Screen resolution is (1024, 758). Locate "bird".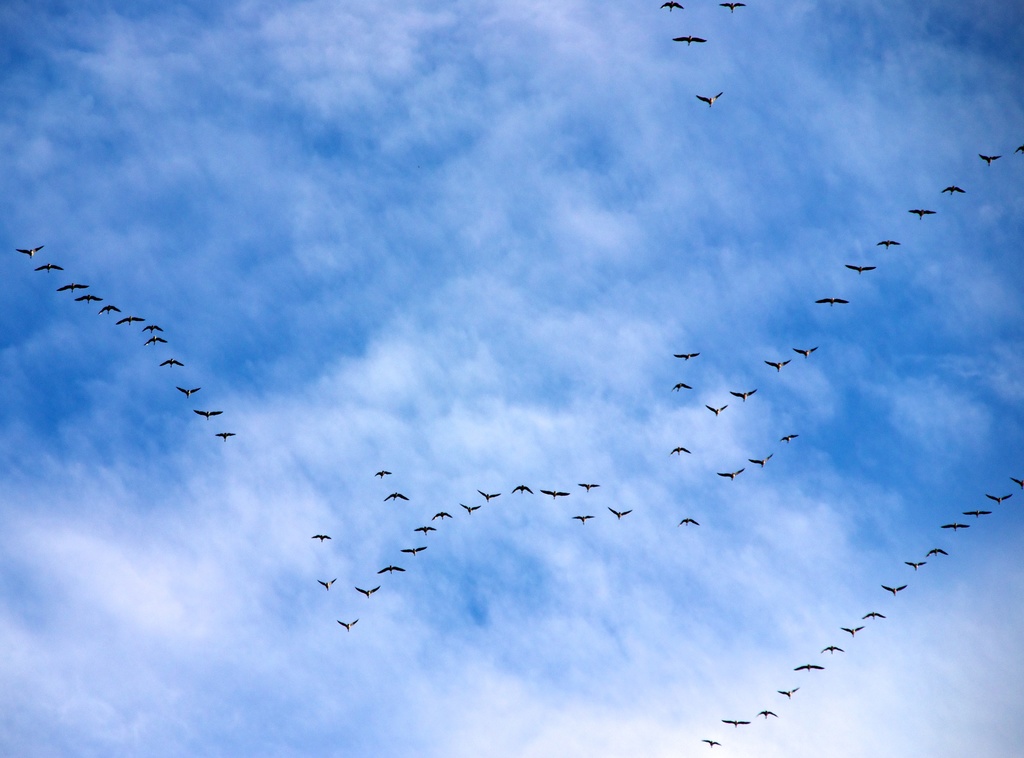
l=99, t=302, r=123, b=317.
